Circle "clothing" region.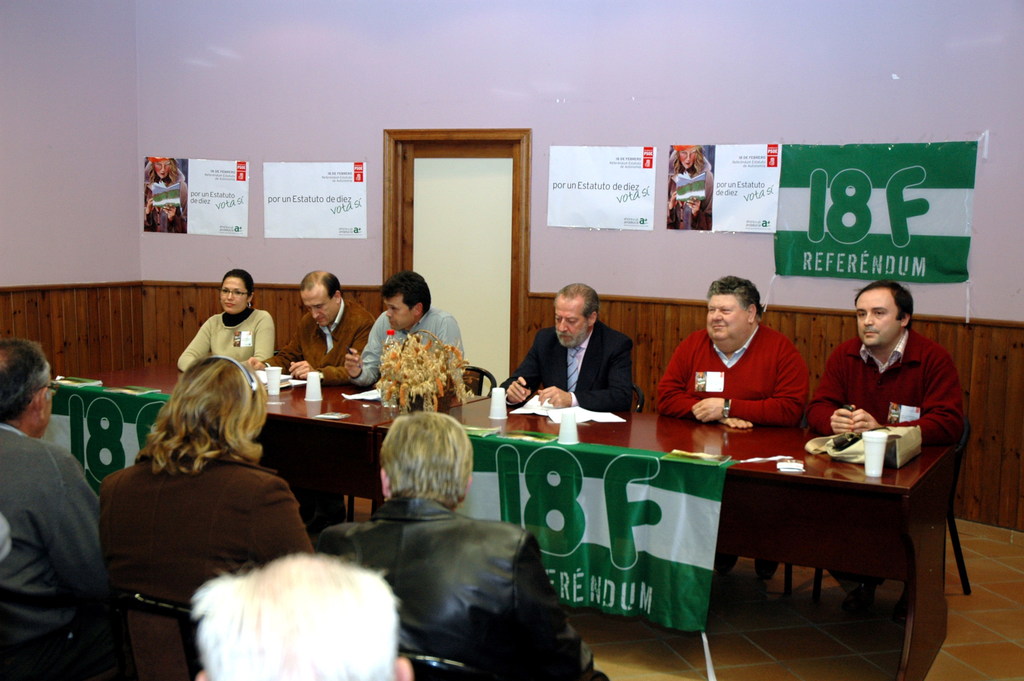
Region: box=[310, 491, 600, 680].
